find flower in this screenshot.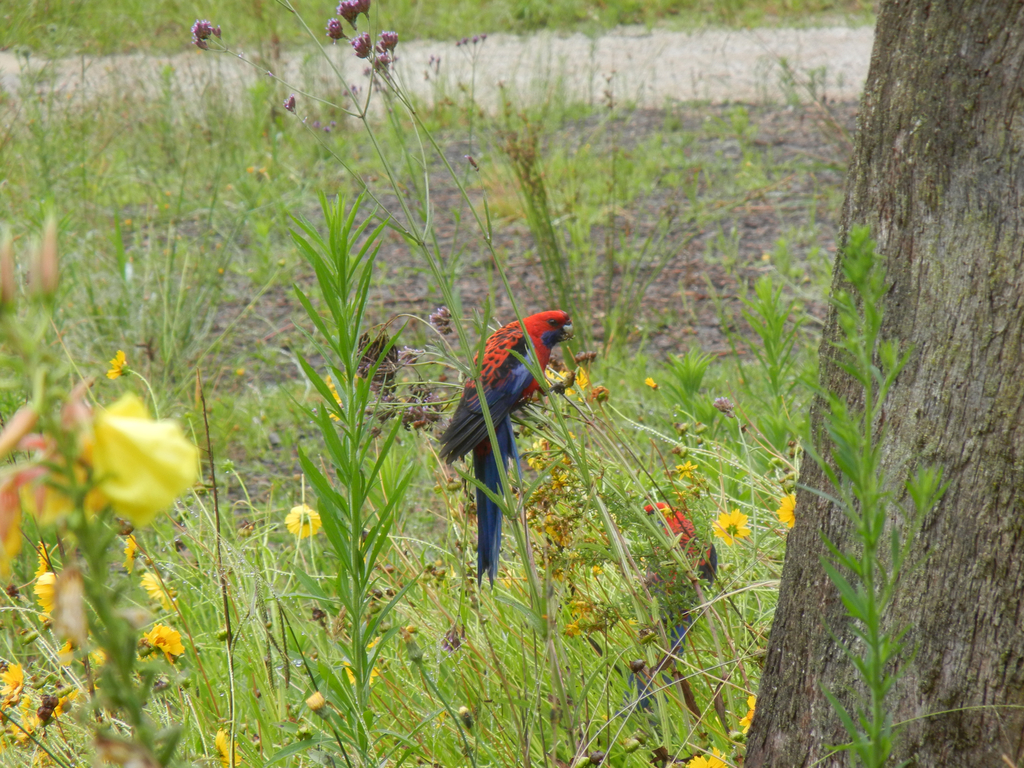
The bounding box for flower is [353,32,372,59].
